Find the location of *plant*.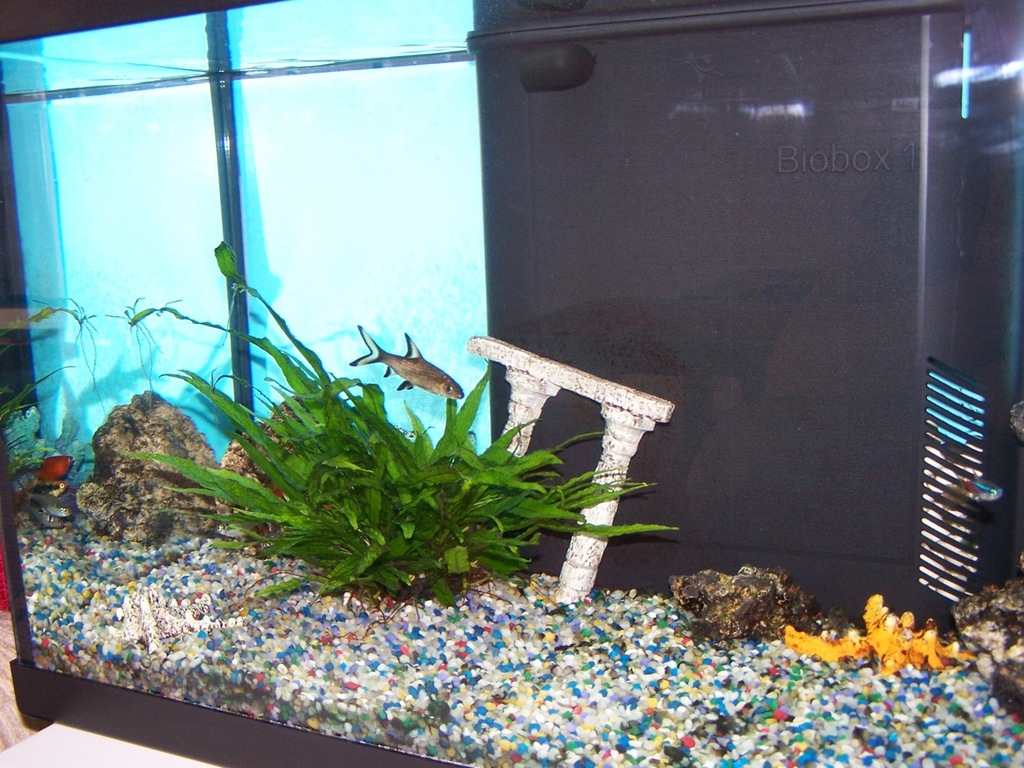
Location: left=0, top=364, right=102, bottom=492.
